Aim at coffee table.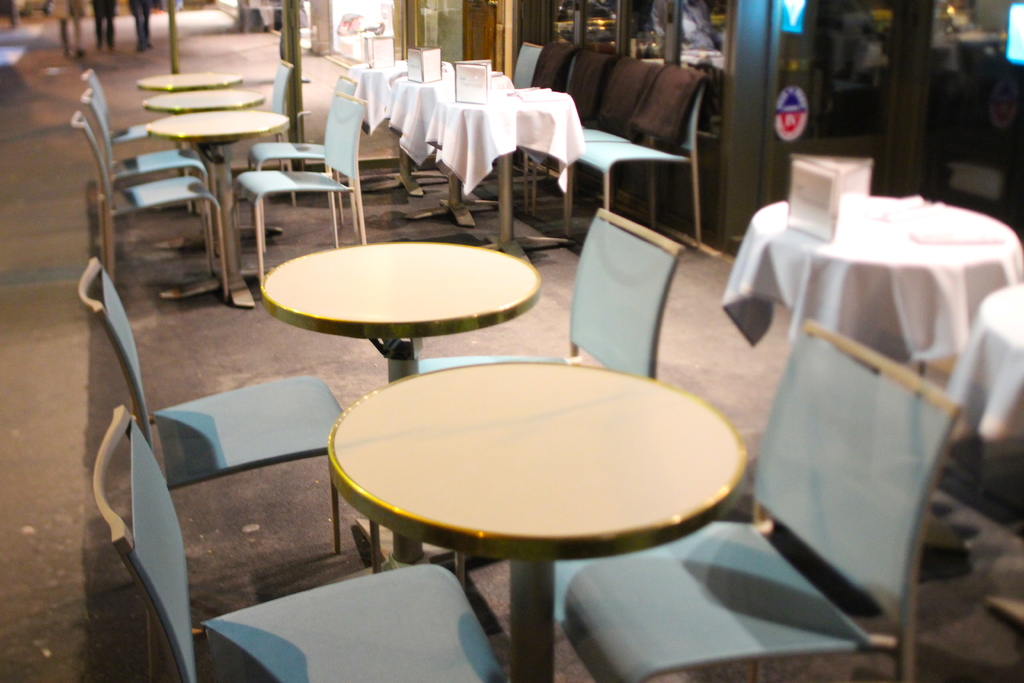
Aimed at 139,69,245,86.
